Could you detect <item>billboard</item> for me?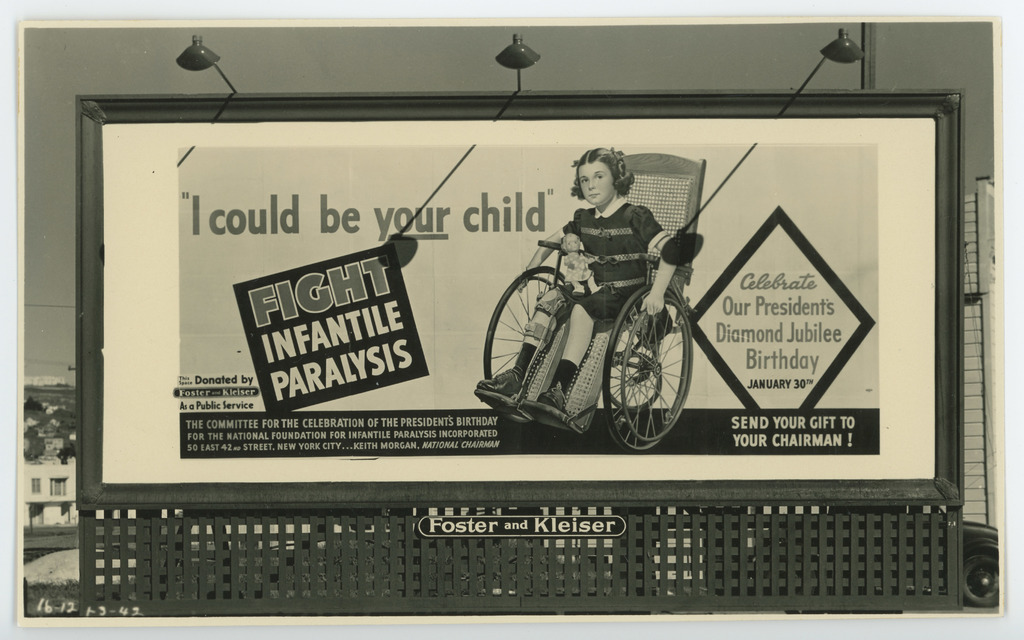
Detection result: box(39, 51, 1023, 636).
